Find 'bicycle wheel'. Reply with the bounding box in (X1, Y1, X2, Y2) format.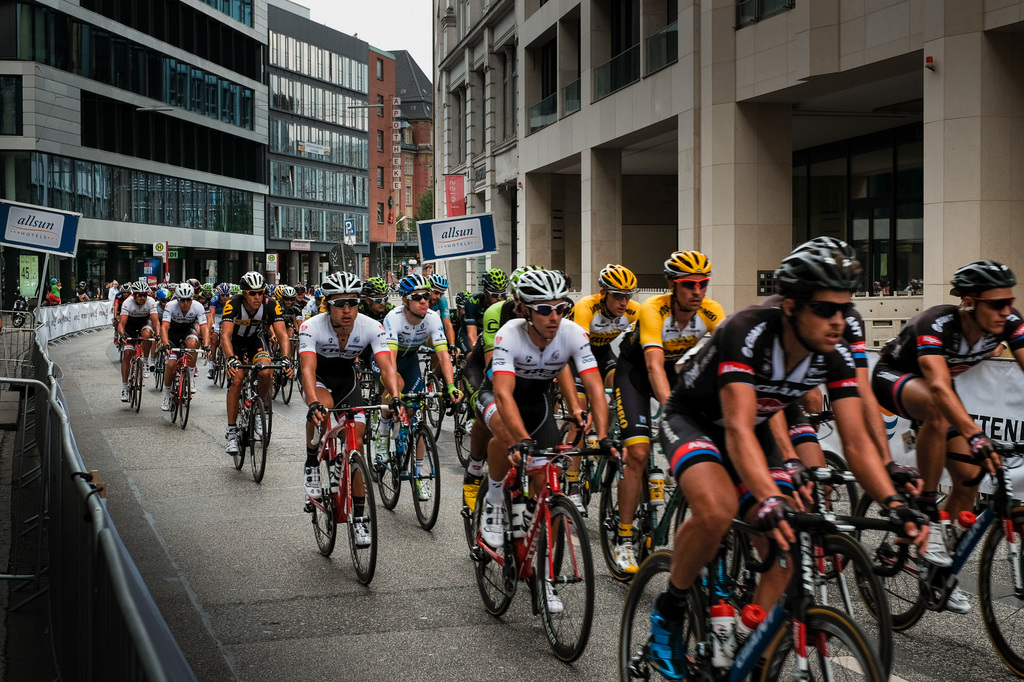
(340, 453, 379, 584).
